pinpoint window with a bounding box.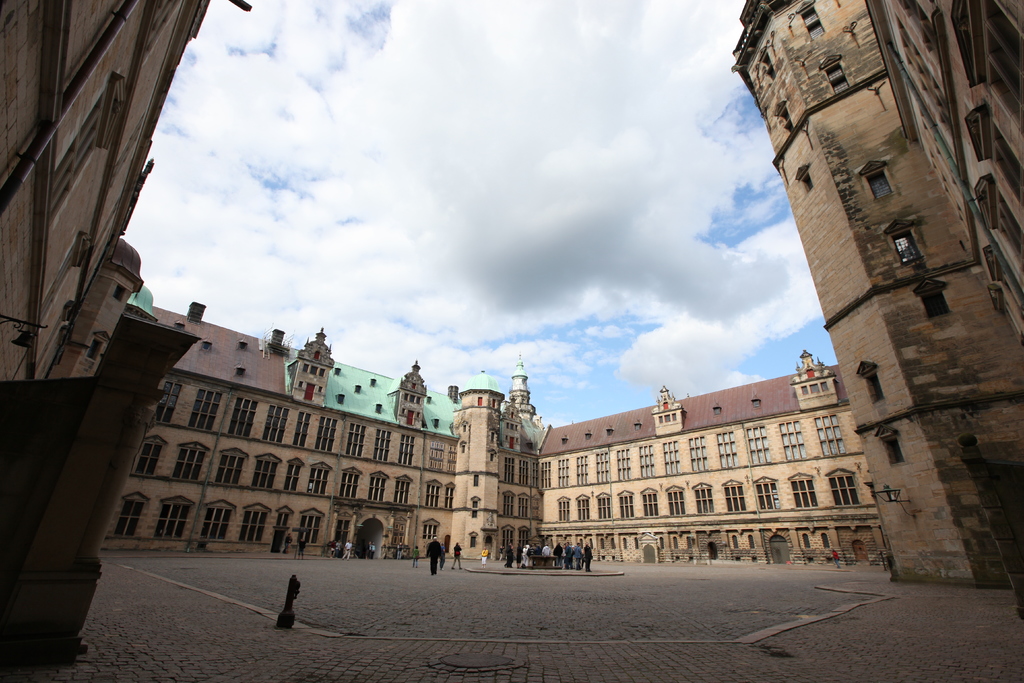
<region>875, 423, 901, 466</region>.
